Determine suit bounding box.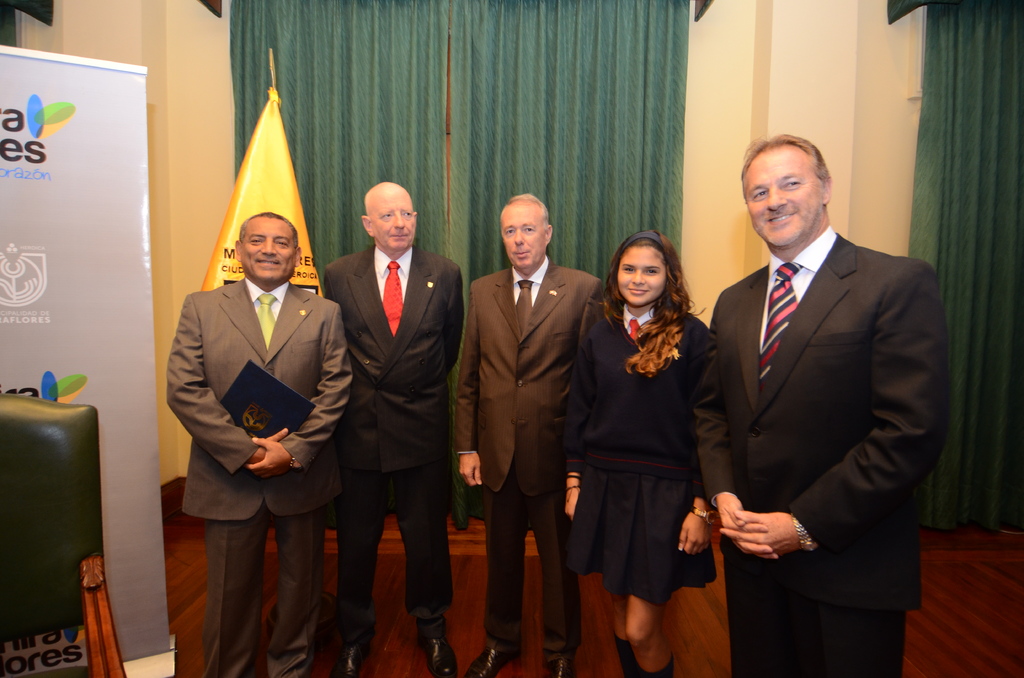
Determined: [320, 233, 471, 626].
